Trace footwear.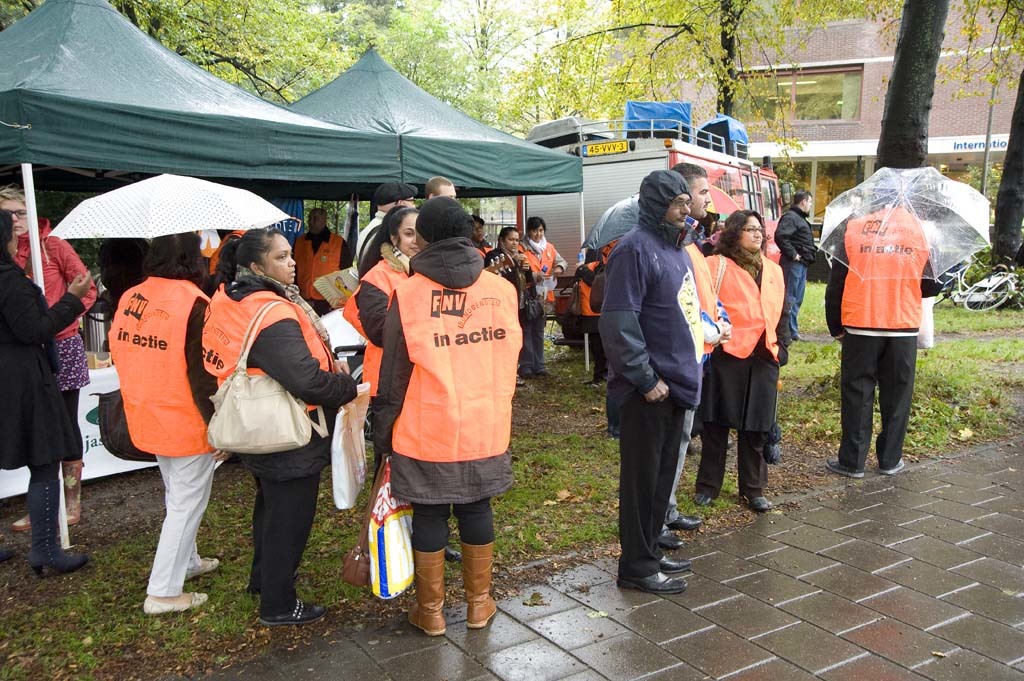
Traced to bbox(182, 558, 221, 579).
